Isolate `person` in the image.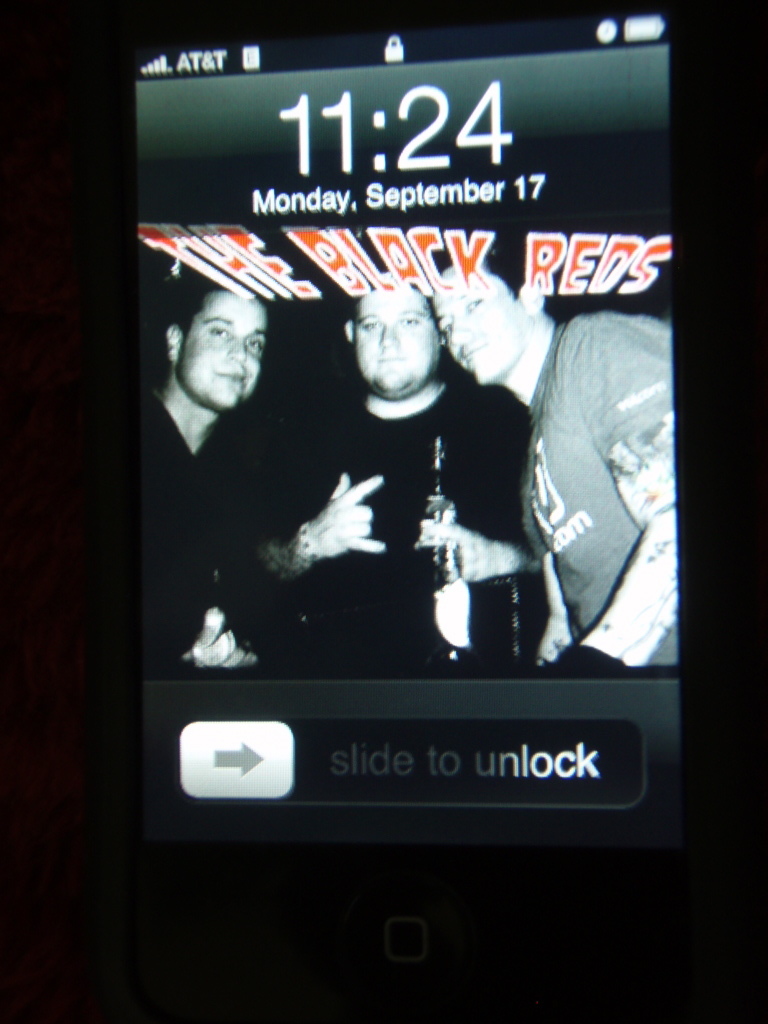
Isolated region: 254:276:532:672.
